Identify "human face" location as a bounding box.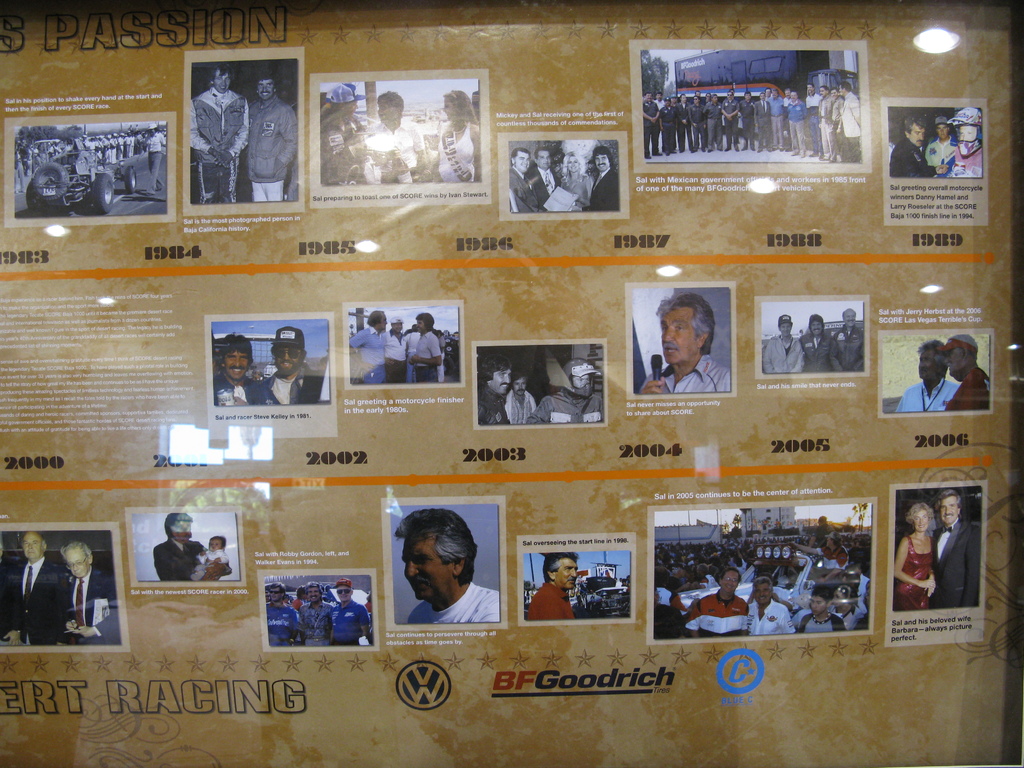
locate(345, 98, 360, 119).
